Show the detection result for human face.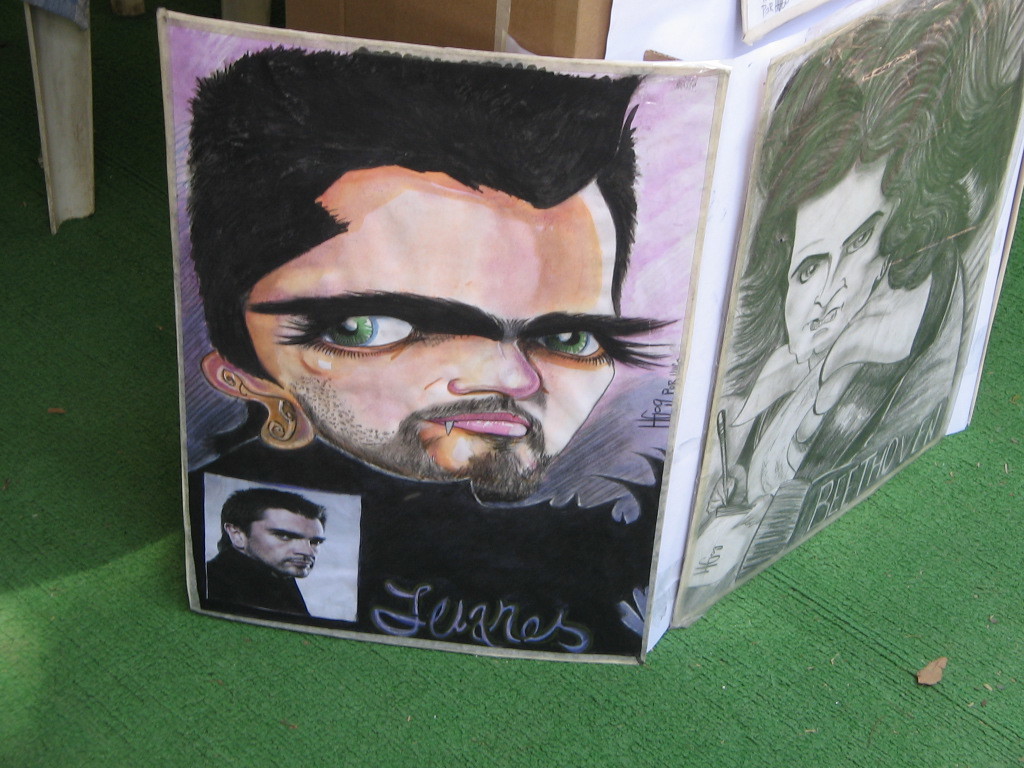
<region>779, 158, 887, 360</region>.
